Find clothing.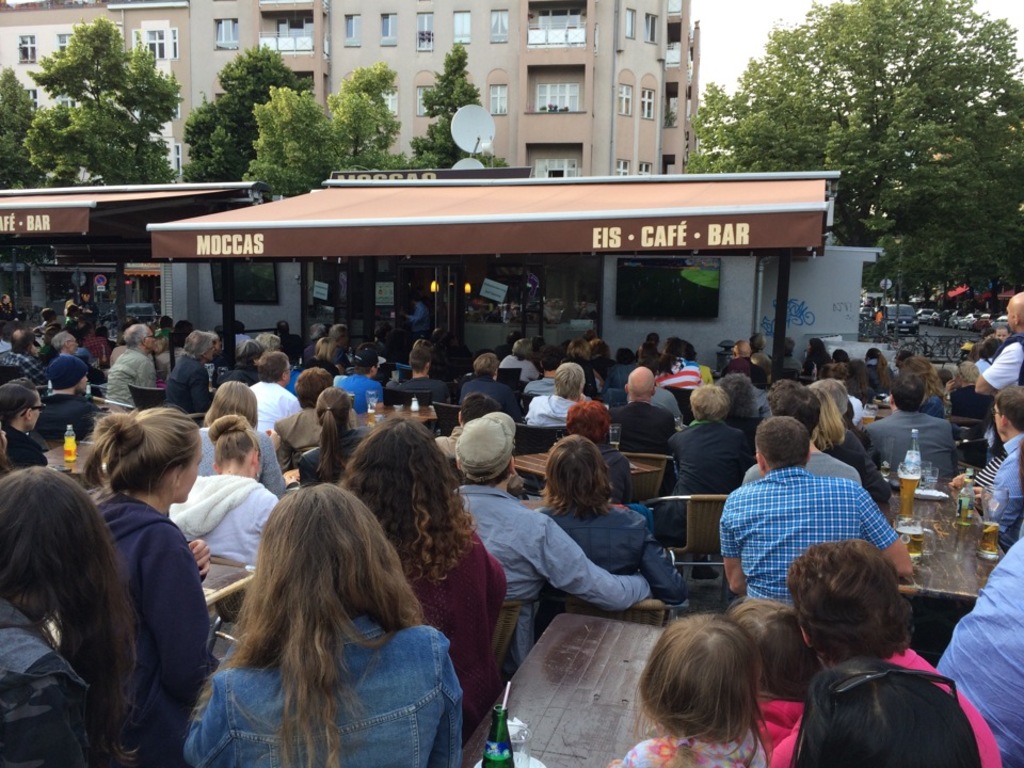
box=[526, 385, 585, 443].
